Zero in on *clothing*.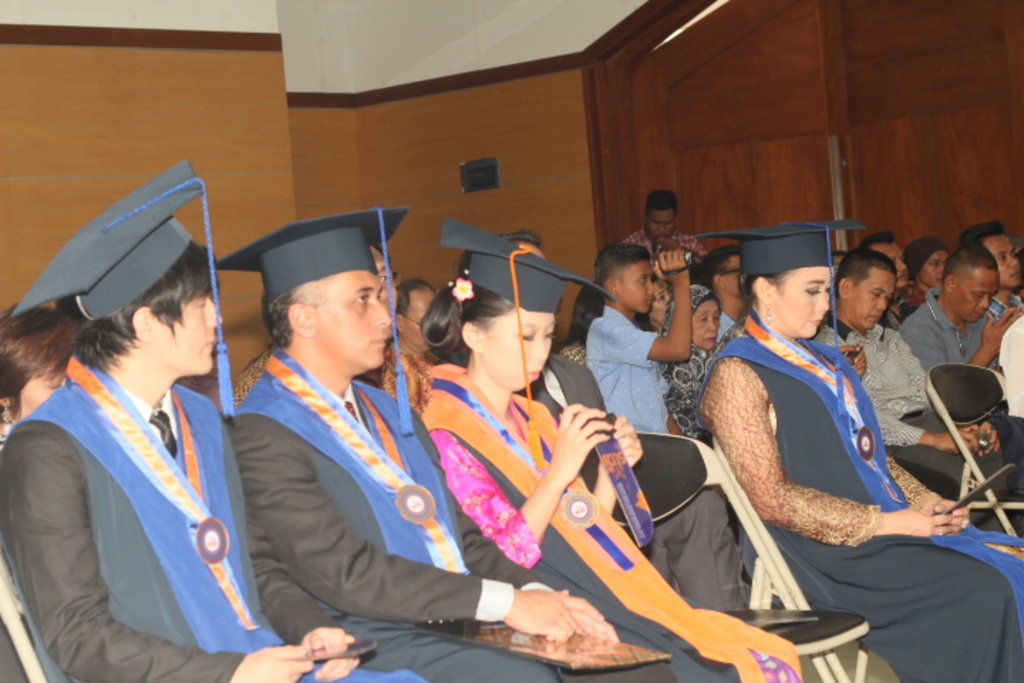
Zeroed in: [890,286,1023,481].
